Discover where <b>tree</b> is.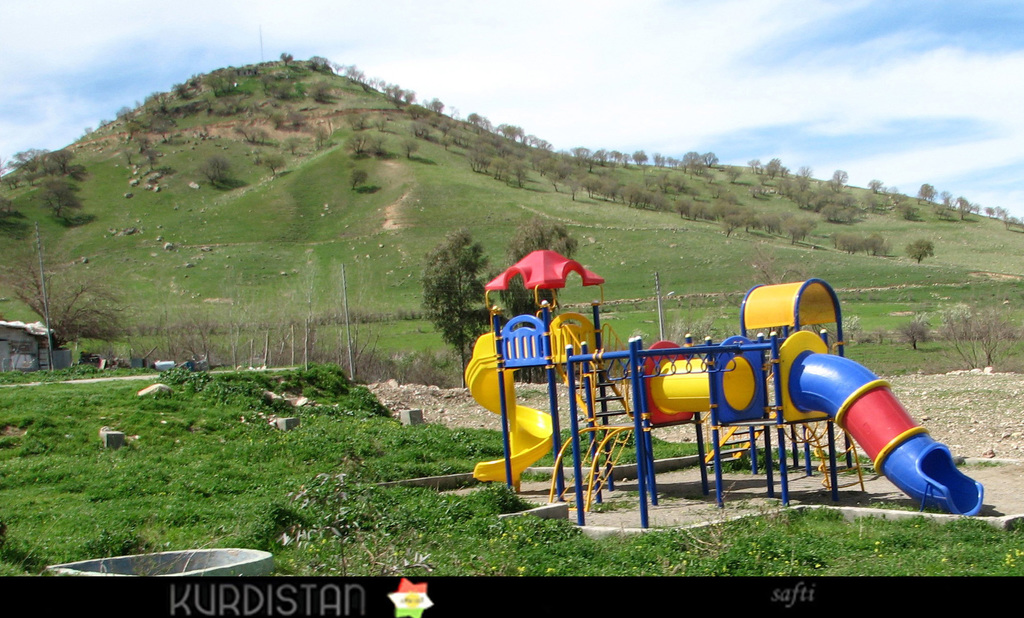
Discovered at rect(0, 262, 128, 364).
